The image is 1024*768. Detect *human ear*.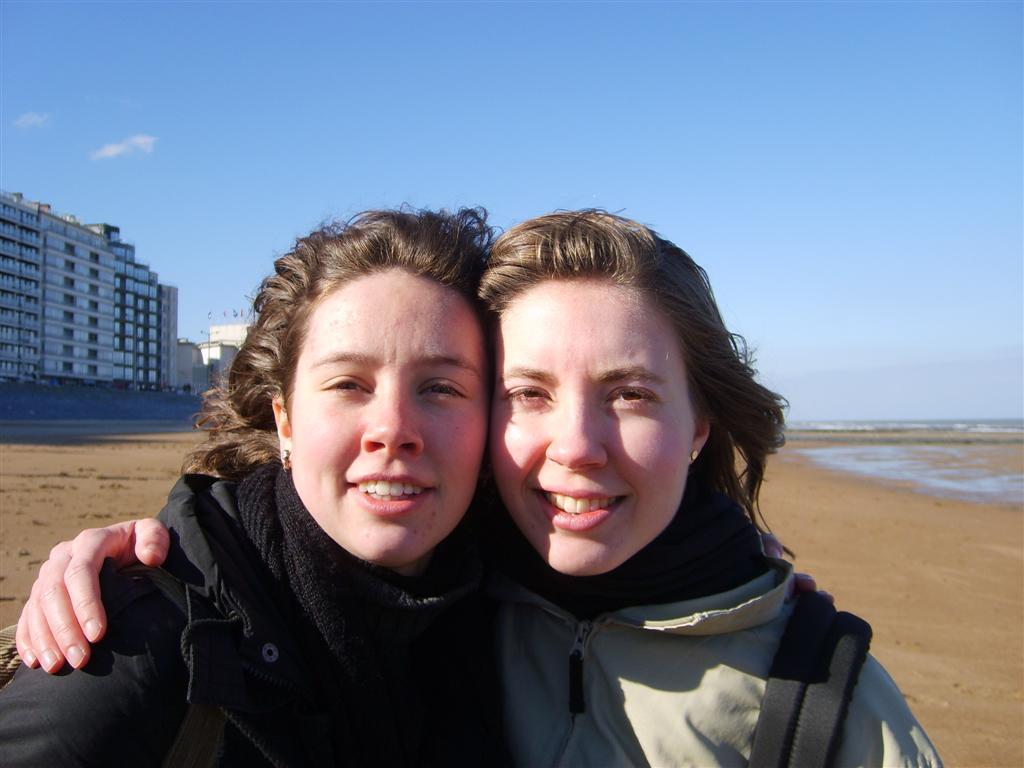
Detection: <region>684, 424, 713, 466</region>.
